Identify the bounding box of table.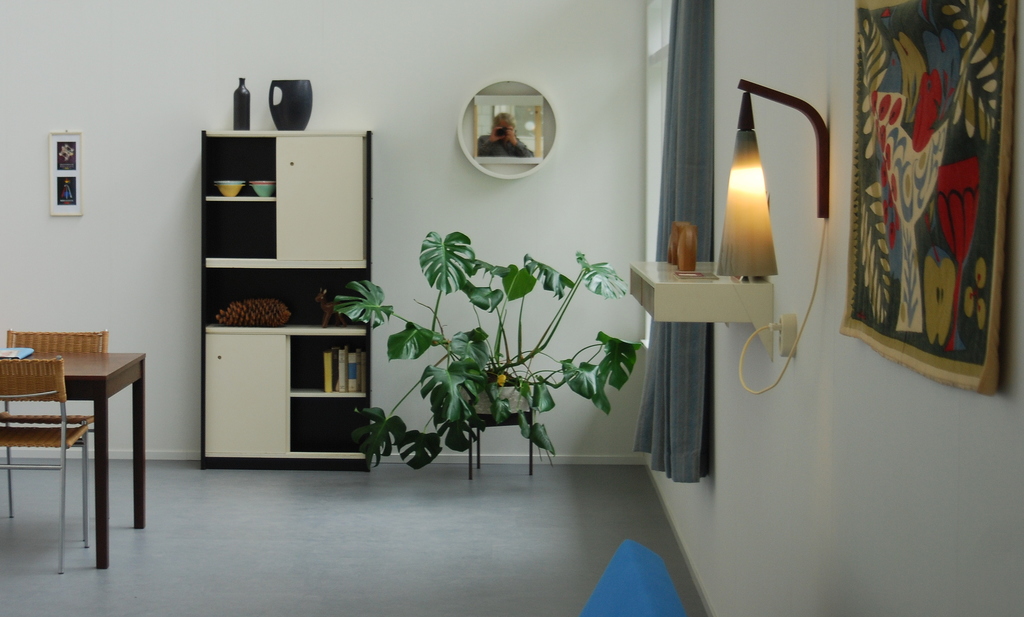
<bbox>4, 334, 145, 561</bbox>.
